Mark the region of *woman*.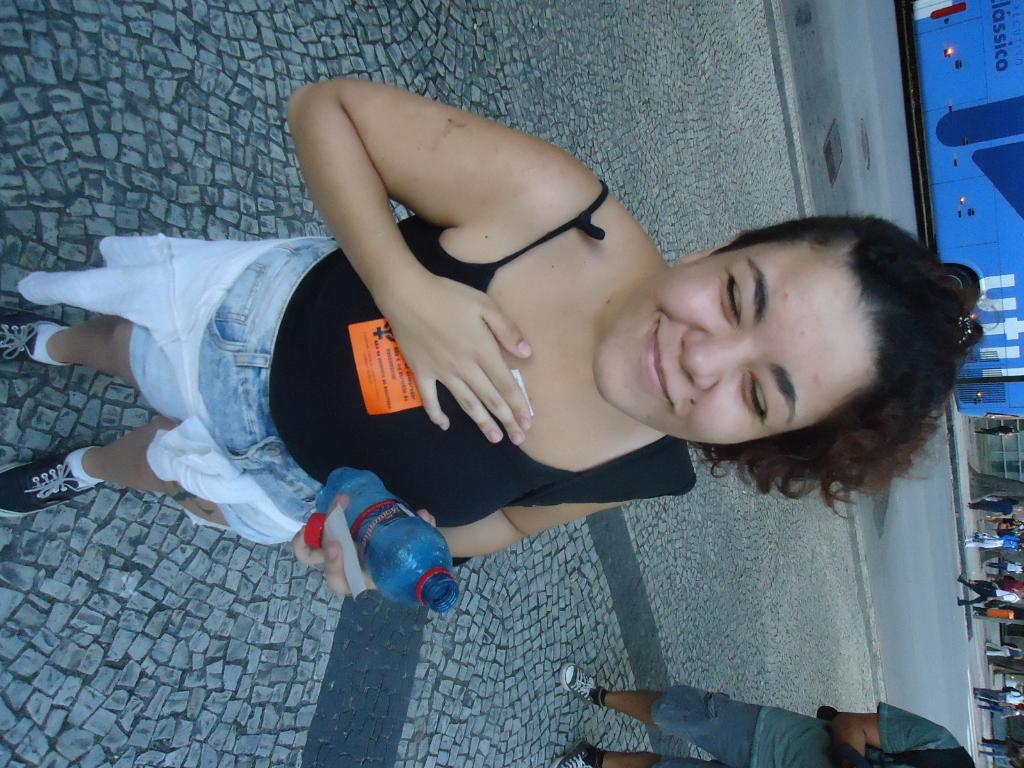
Region: left=0, top=70, right=969, bottom=608.
